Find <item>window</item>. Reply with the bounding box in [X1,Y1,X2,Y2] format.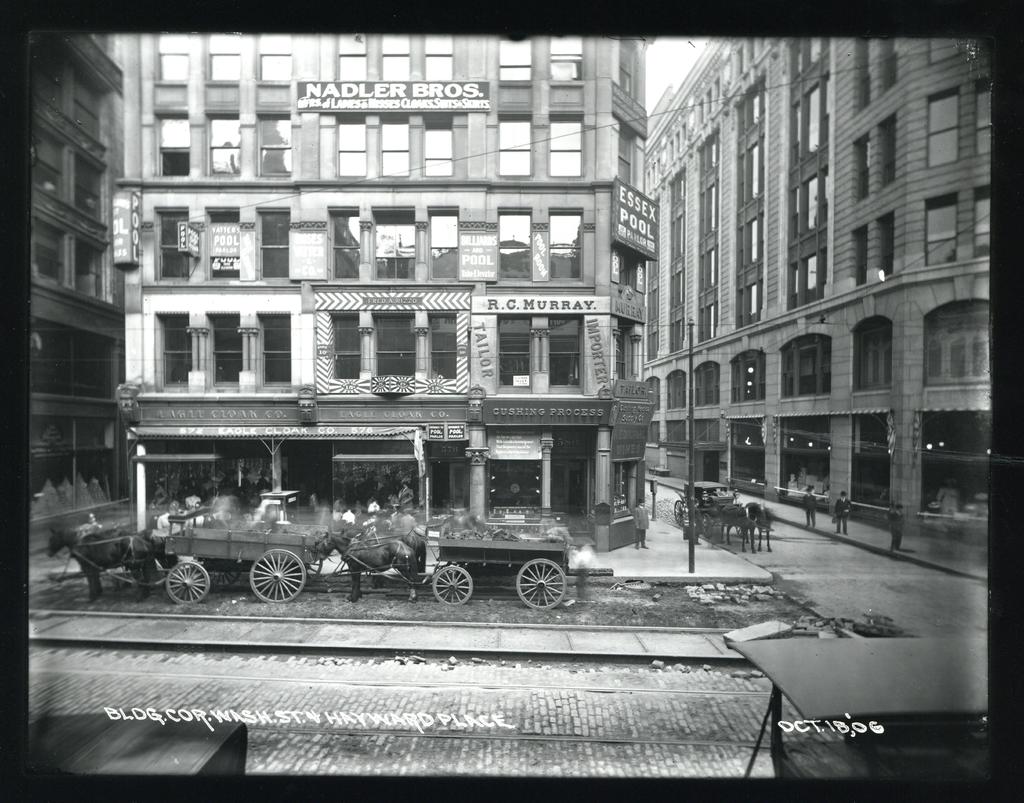
[536,116,586,170].
